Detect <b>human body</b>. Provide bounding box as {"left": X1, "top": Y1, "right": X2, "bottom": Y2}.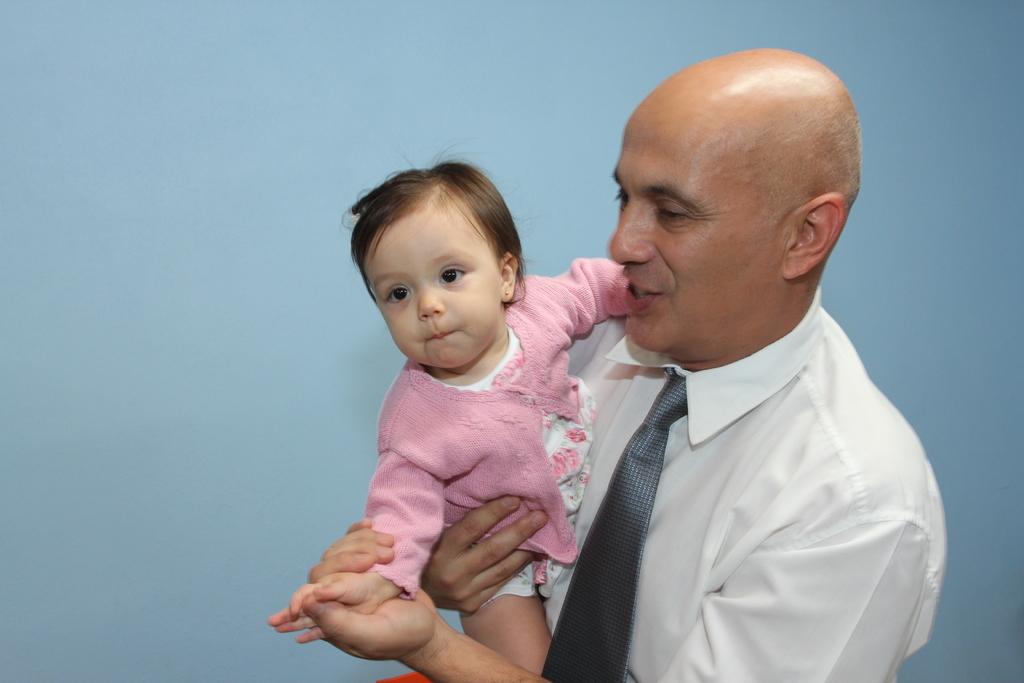
{"left": 311, "top": 49, "right": 945, "bottom": 682}.
